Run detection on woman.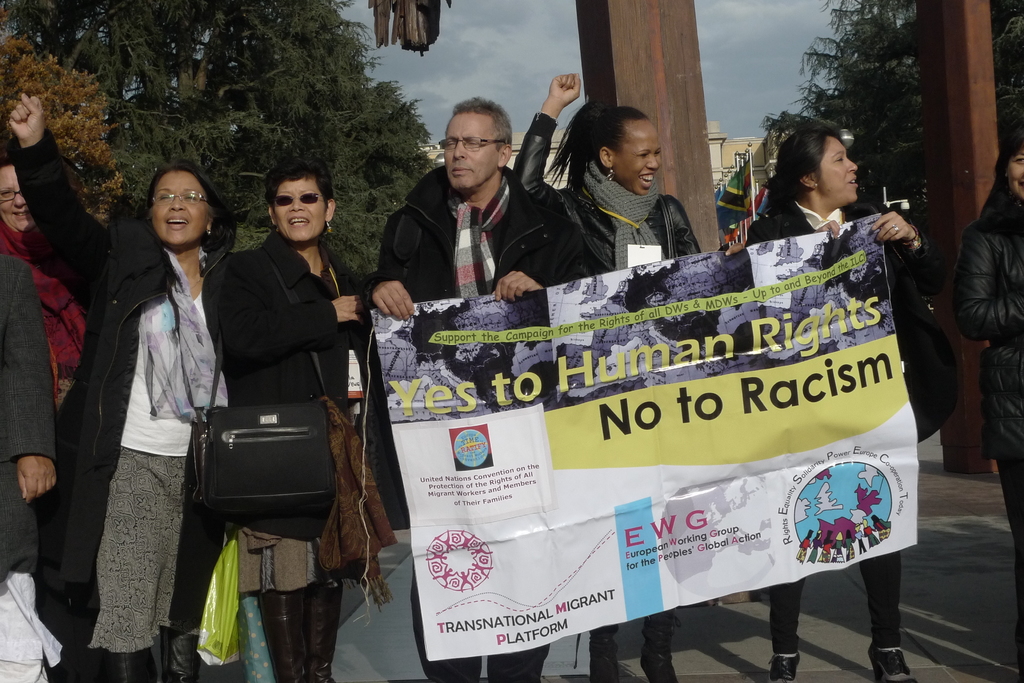
Result: <box>955,129,1023,681</box>.
